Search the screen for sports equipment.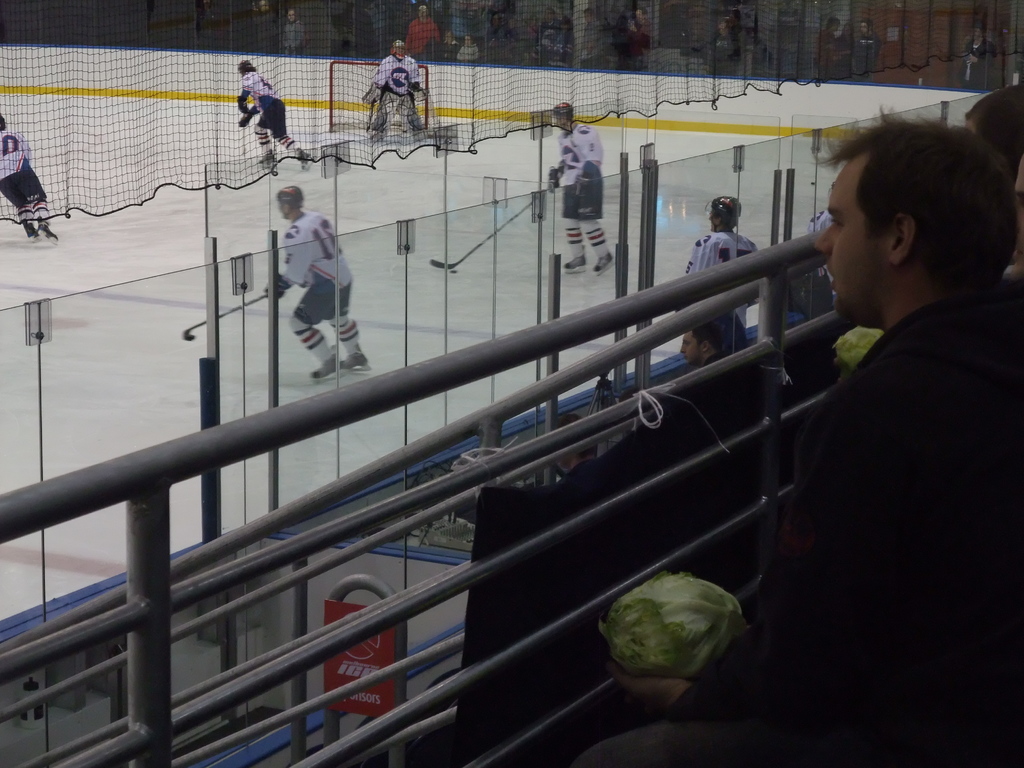
Found at pyautogui.locateOnScreen(367, 126, 386, 143).
